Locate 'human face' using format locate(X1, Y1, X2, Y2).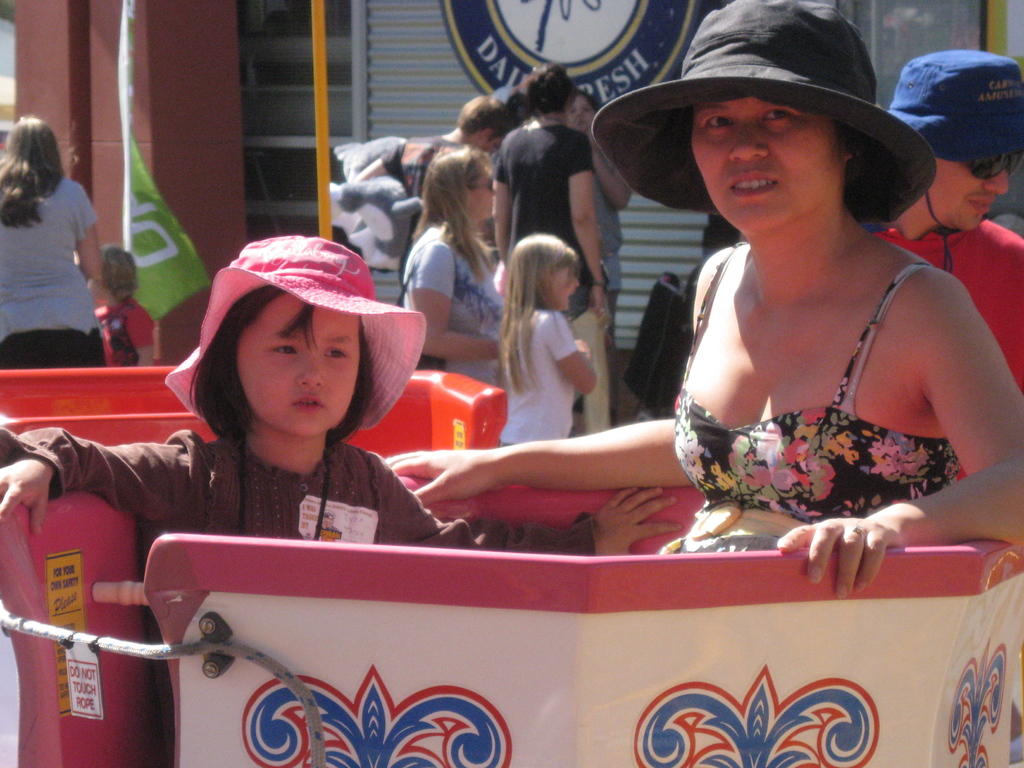
locate(938, 143, 1016, 233).
